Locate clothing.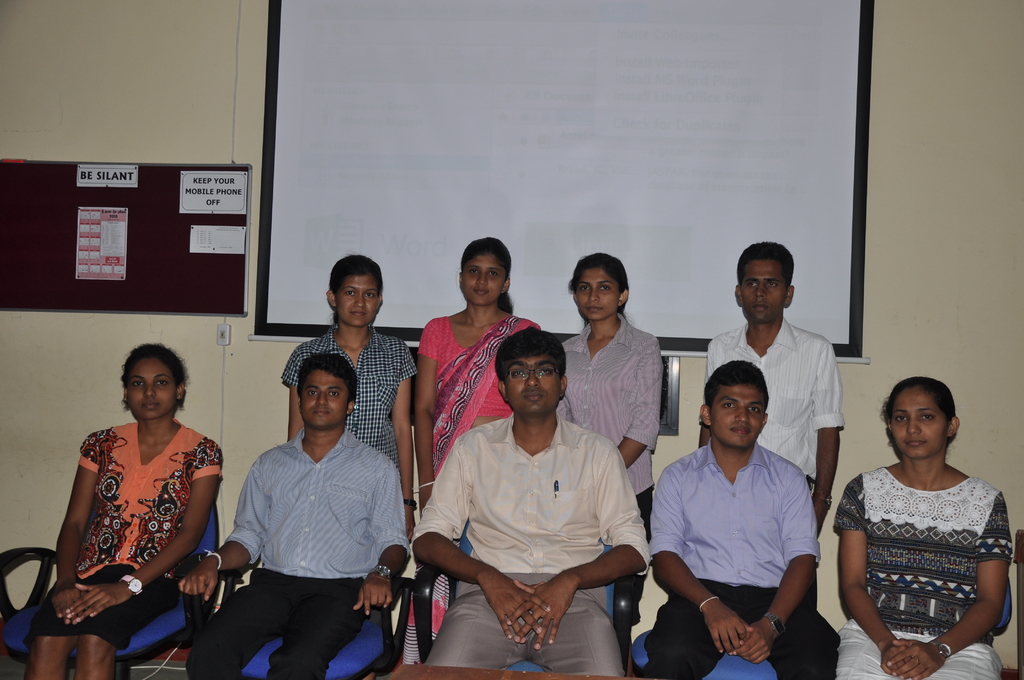
Bounding box: 555/307/656/518.
